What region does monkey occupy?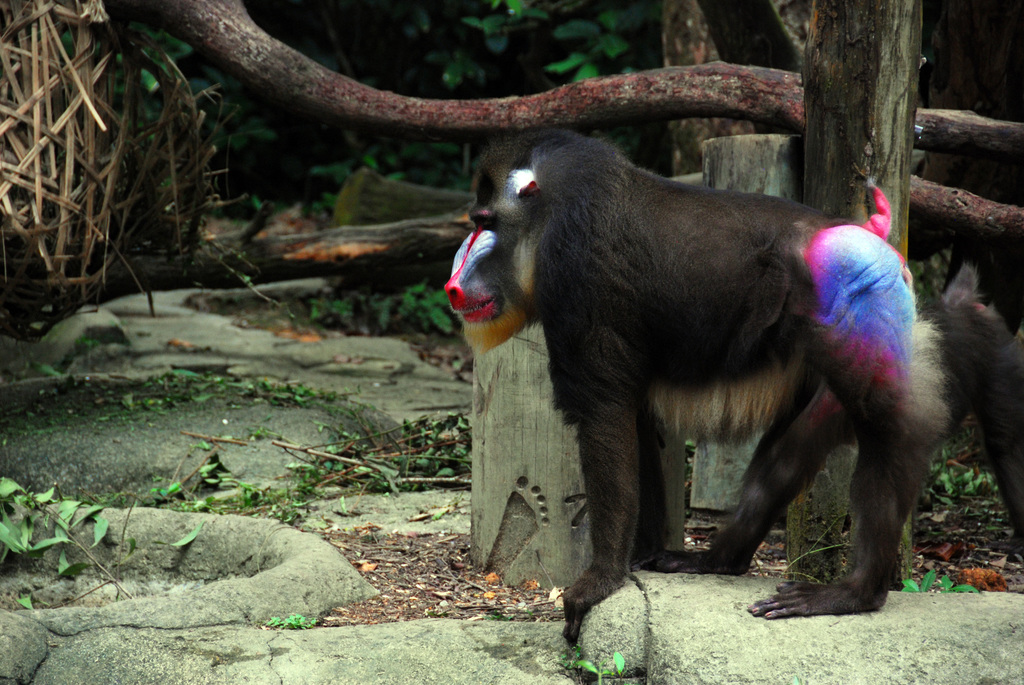
detection(446, 125, 945, 645).
